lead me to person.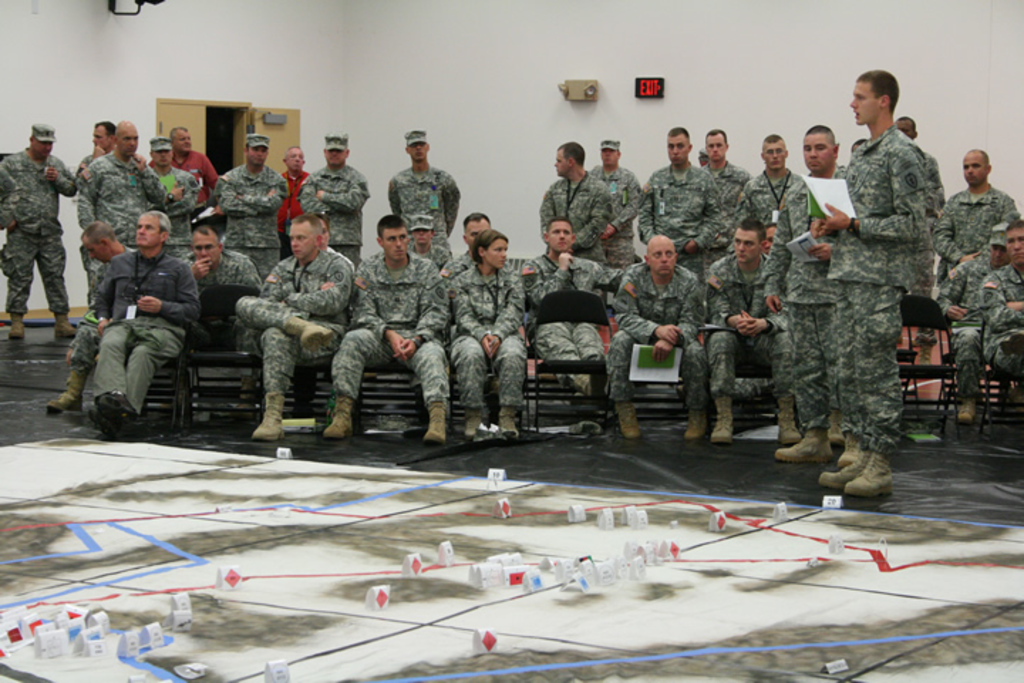
Lead to 447 228 530 437.
